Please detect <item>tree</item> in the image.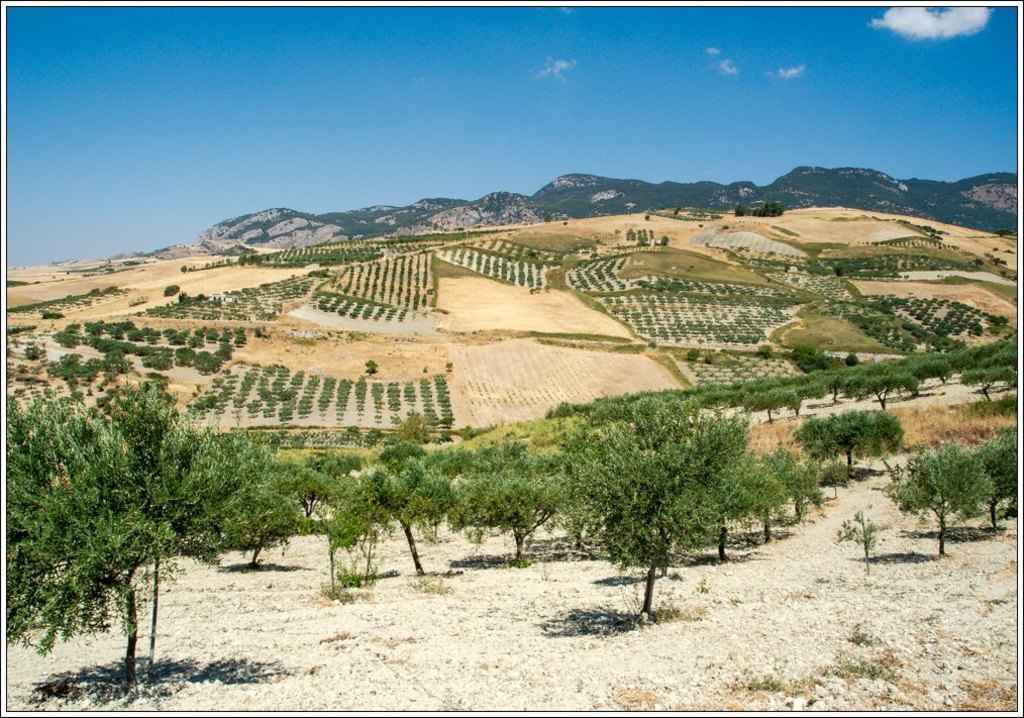
449 463 567 571.
